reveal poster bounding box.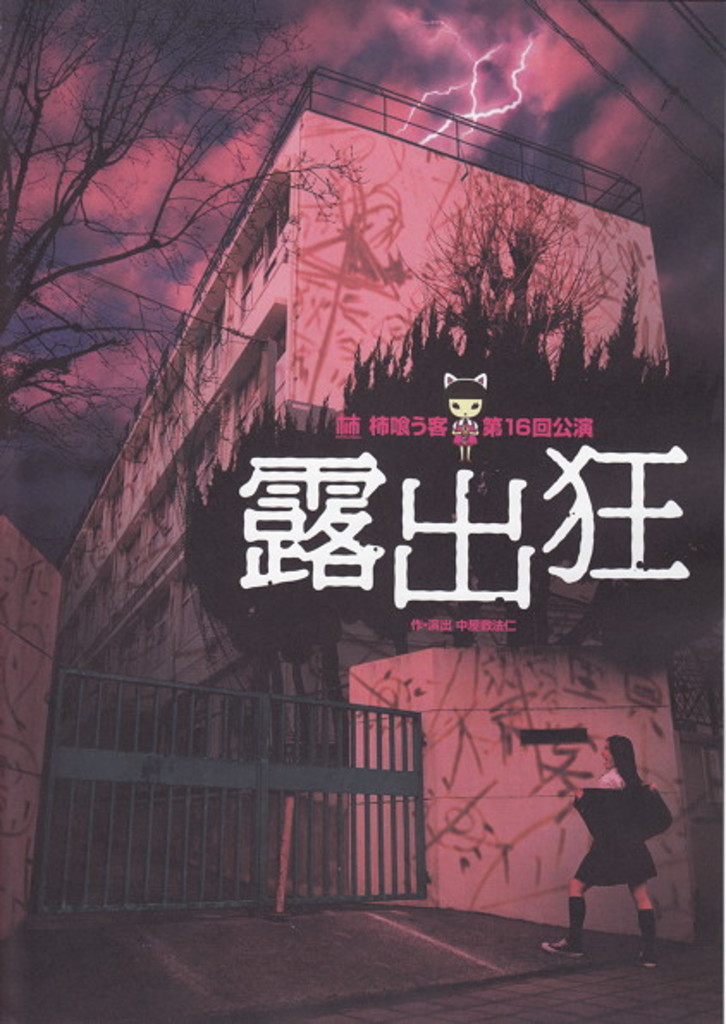
Revealed: box(3, 0, 724, 1022).
